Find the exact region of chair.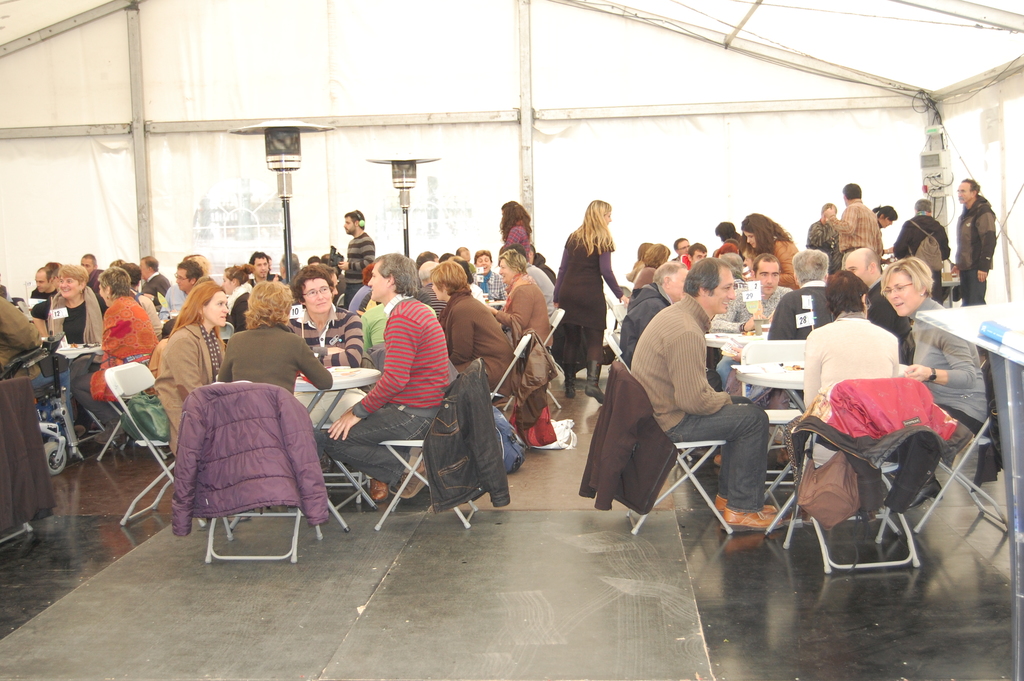
Exact region: (374,361,484,534).
